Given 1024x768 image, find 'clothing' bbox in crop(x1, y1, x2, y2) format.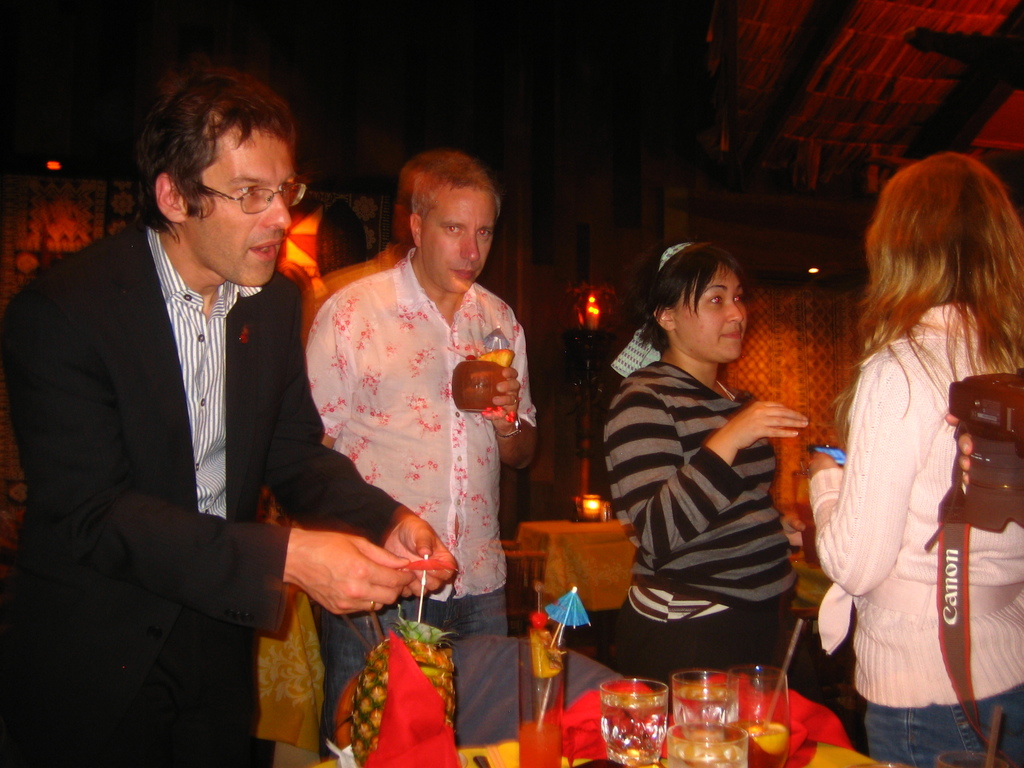
crop(303, 245, 547, 757).
